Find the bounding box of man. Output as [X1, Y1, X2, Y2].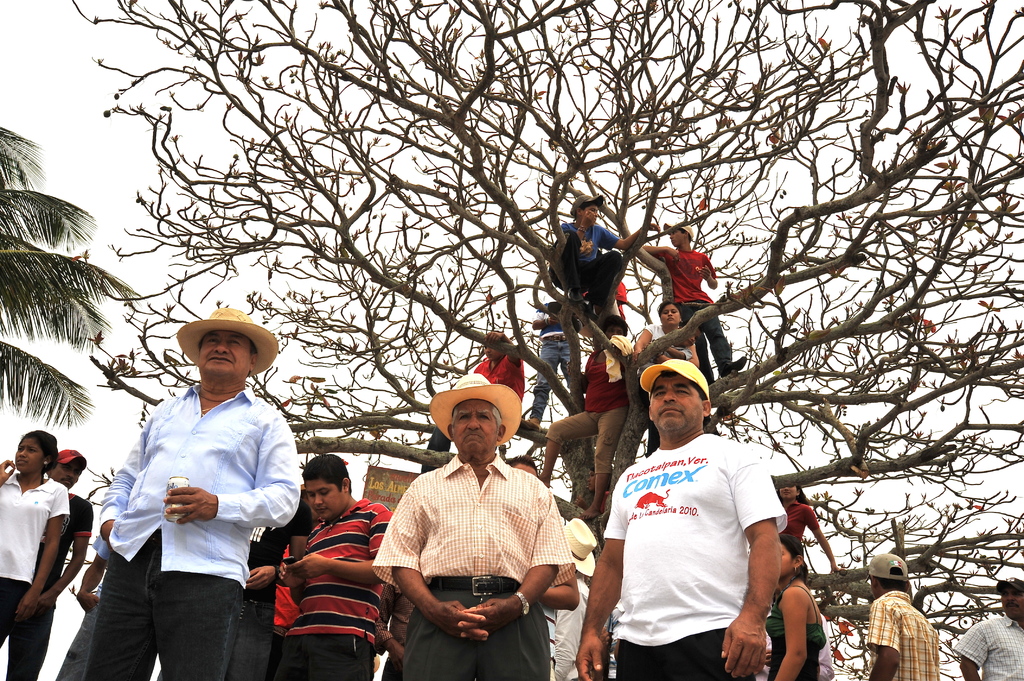
[376, 375, 579, 668].
